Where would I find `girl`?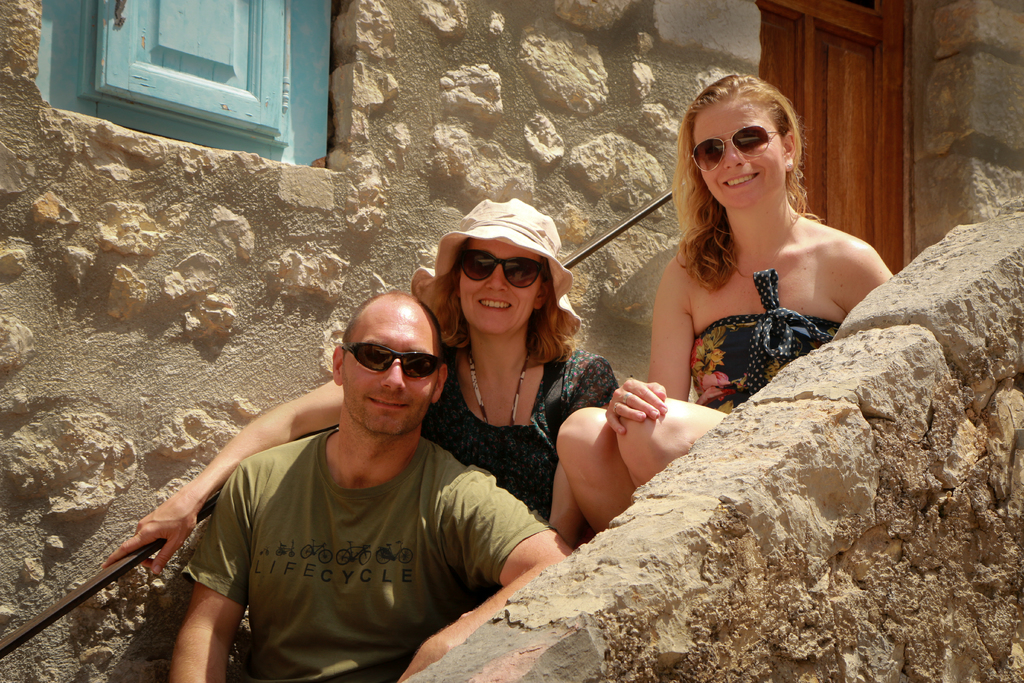
At x1=101 y1=203 x2=616 y2=562.
